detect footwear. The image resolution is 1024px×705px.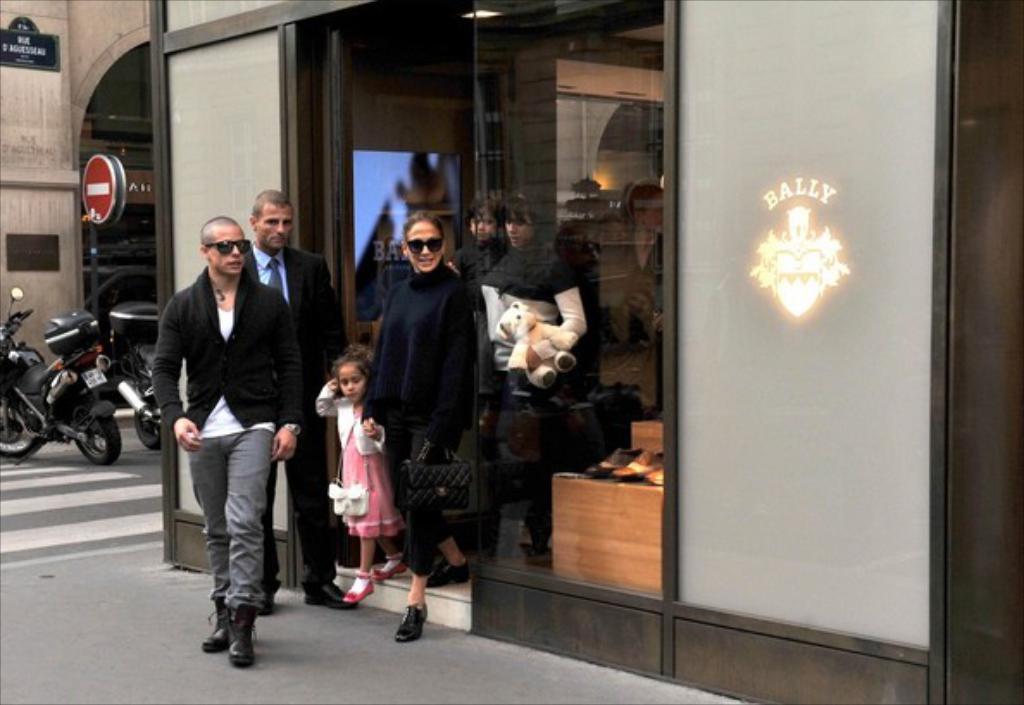
x1=393 y1=603 x2=433 y2=646.
